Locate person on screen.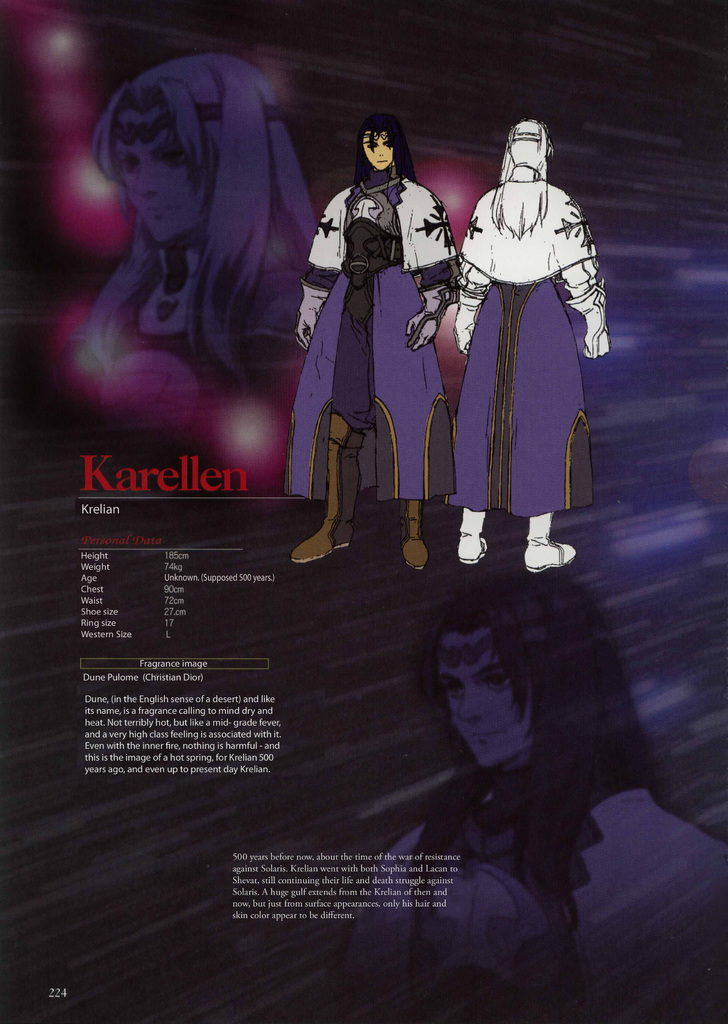
On screen at [x1=350, y1=580, x2=727, y2=984].
